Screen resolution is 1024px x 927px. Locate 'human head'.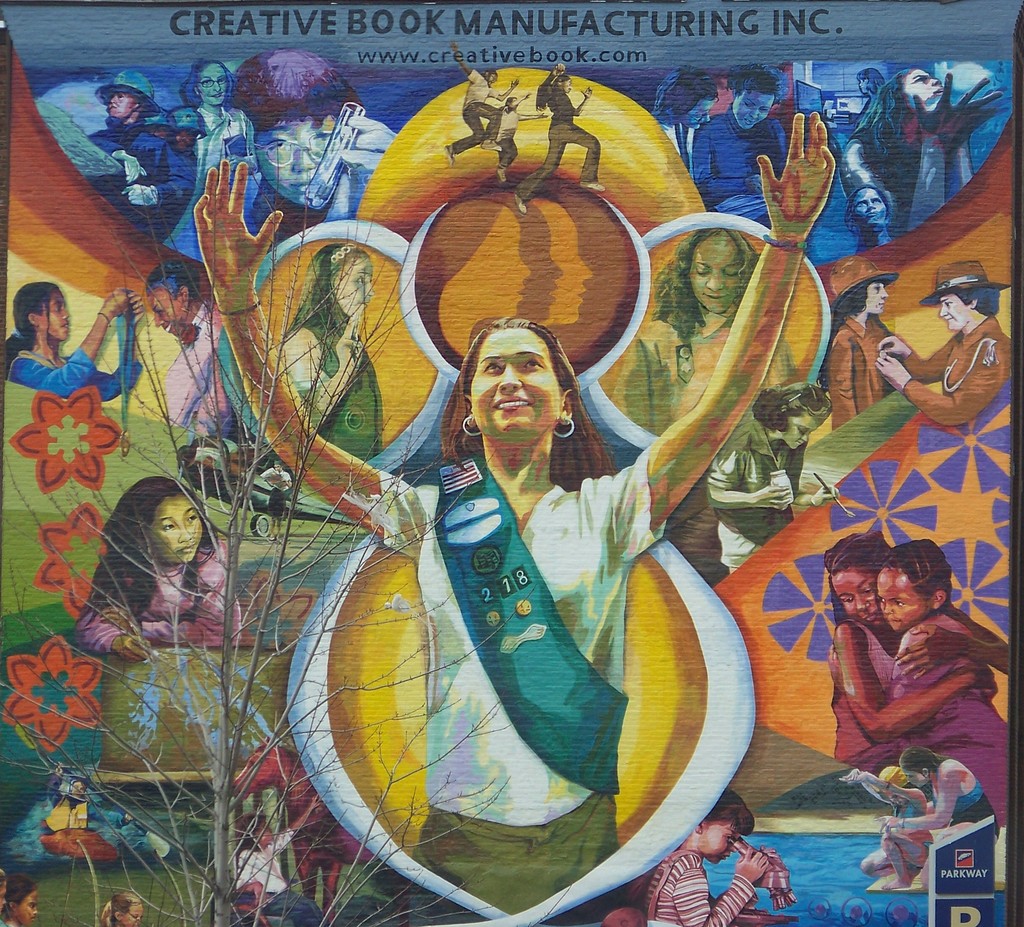
crop(875, 535, 947, 629).
